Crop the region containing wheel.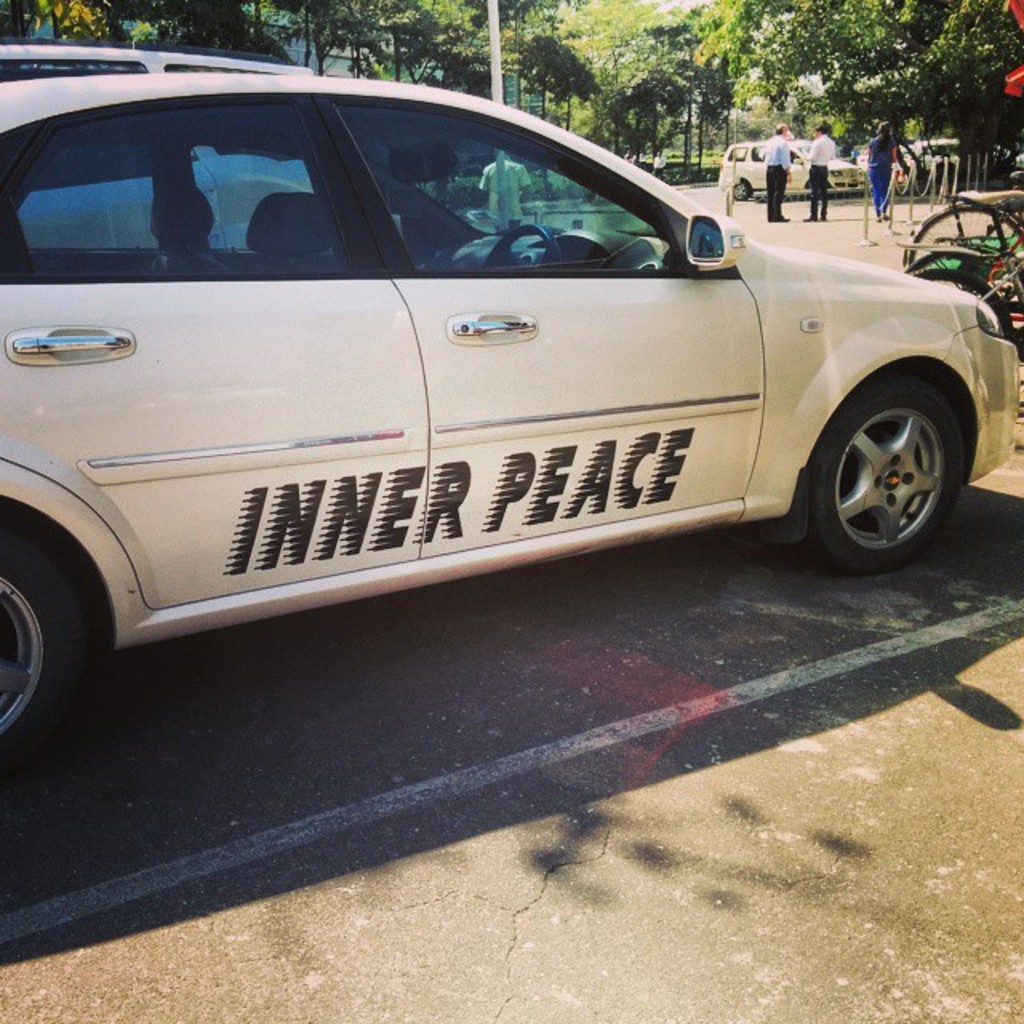
Crop region: BBox(0, 536, 82, 779).
